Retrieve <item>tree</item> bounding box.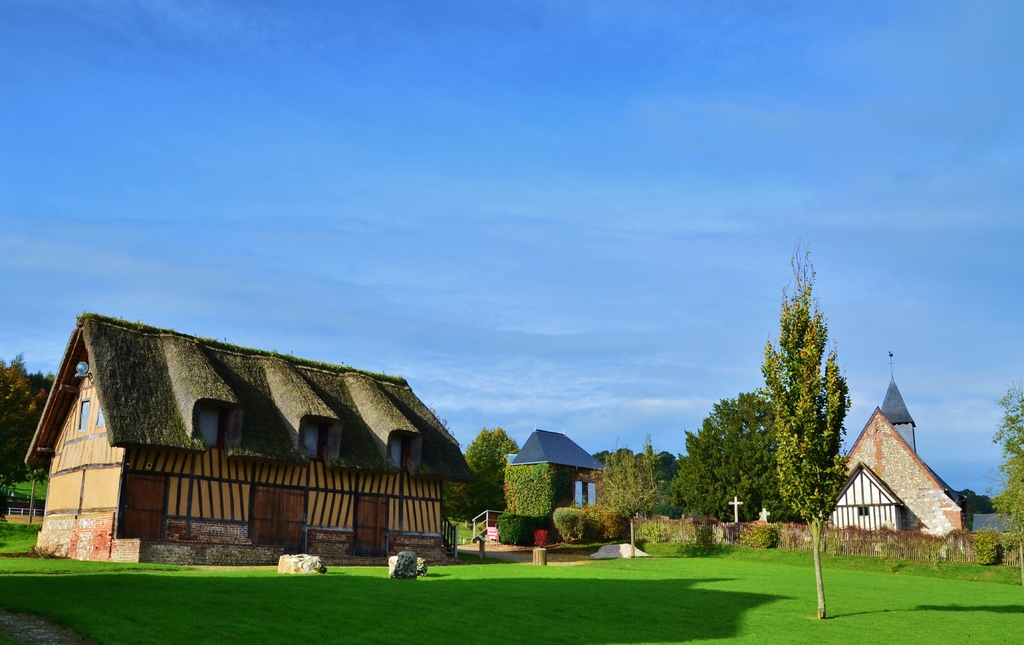
Bounding box: Rect(439, 421, 519, 528).
